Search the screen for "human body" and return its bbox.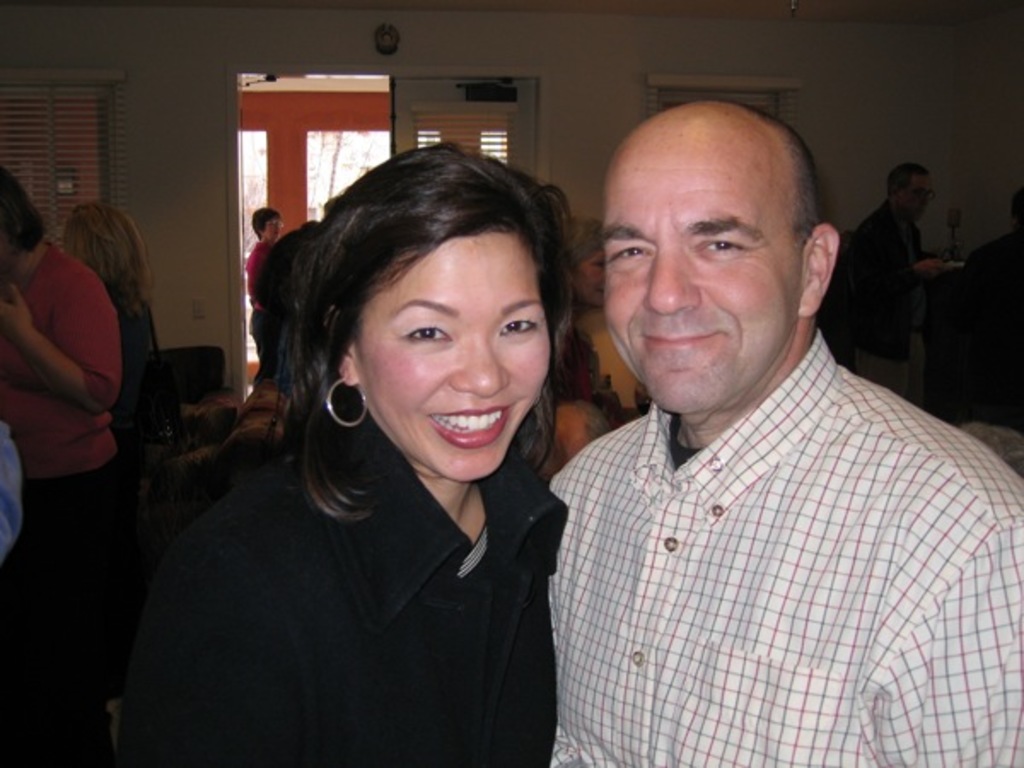
Found: bbox=[949, 236, 1022, 437].
